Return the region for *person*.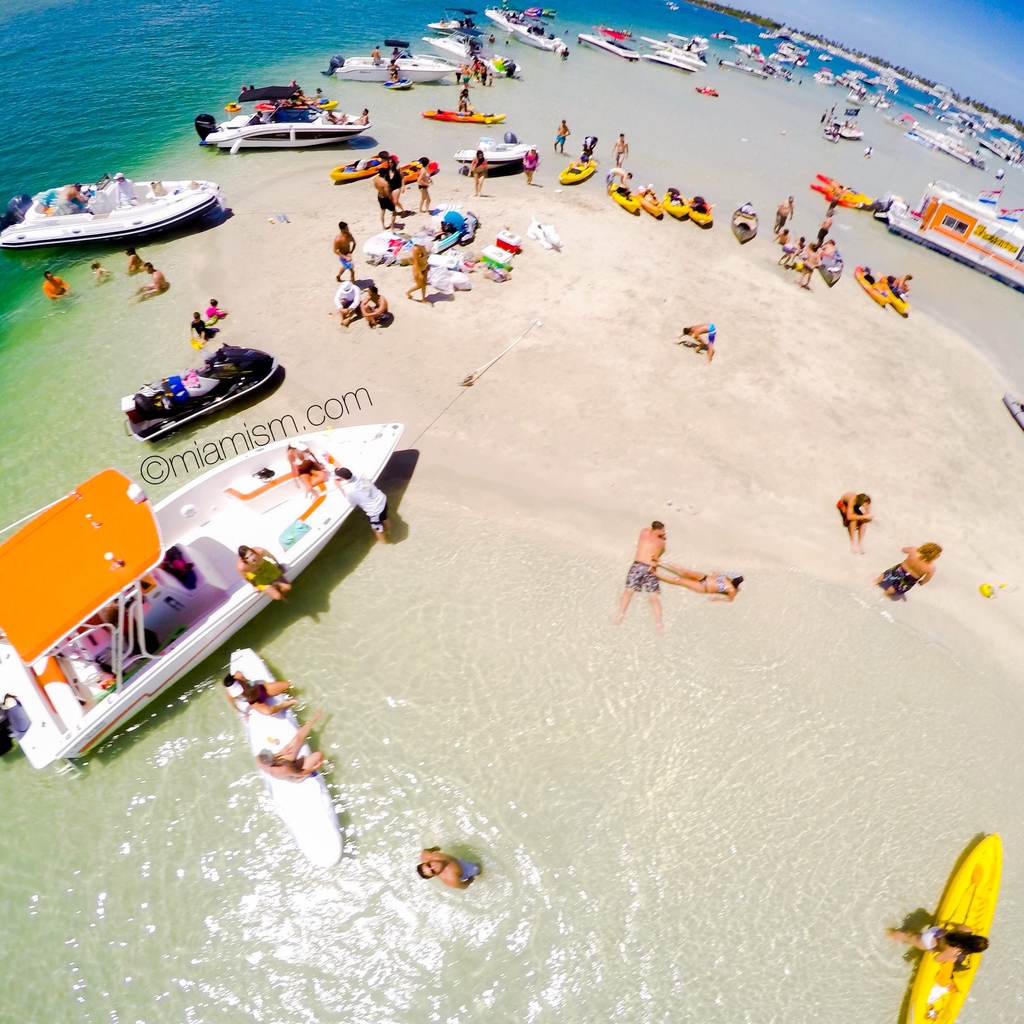
[x1=881, y1=538, x2=935, y2=606].
